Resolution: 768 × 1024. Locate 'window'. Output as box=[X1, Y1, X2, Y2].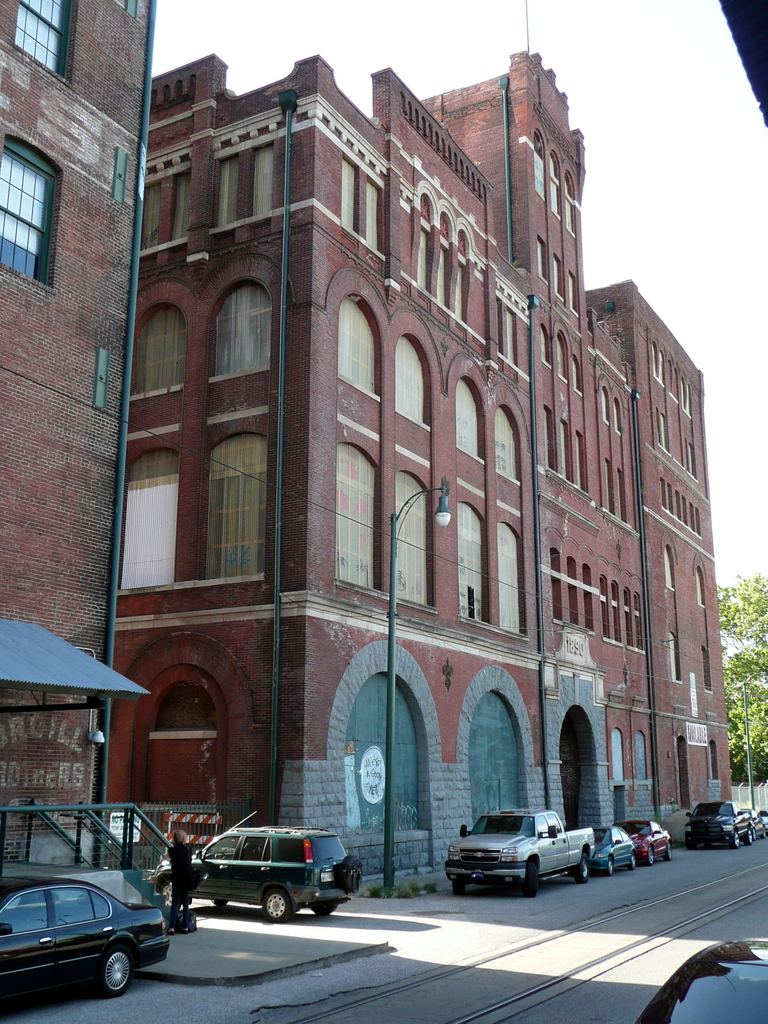
box=[494, 405, 524, 479].
